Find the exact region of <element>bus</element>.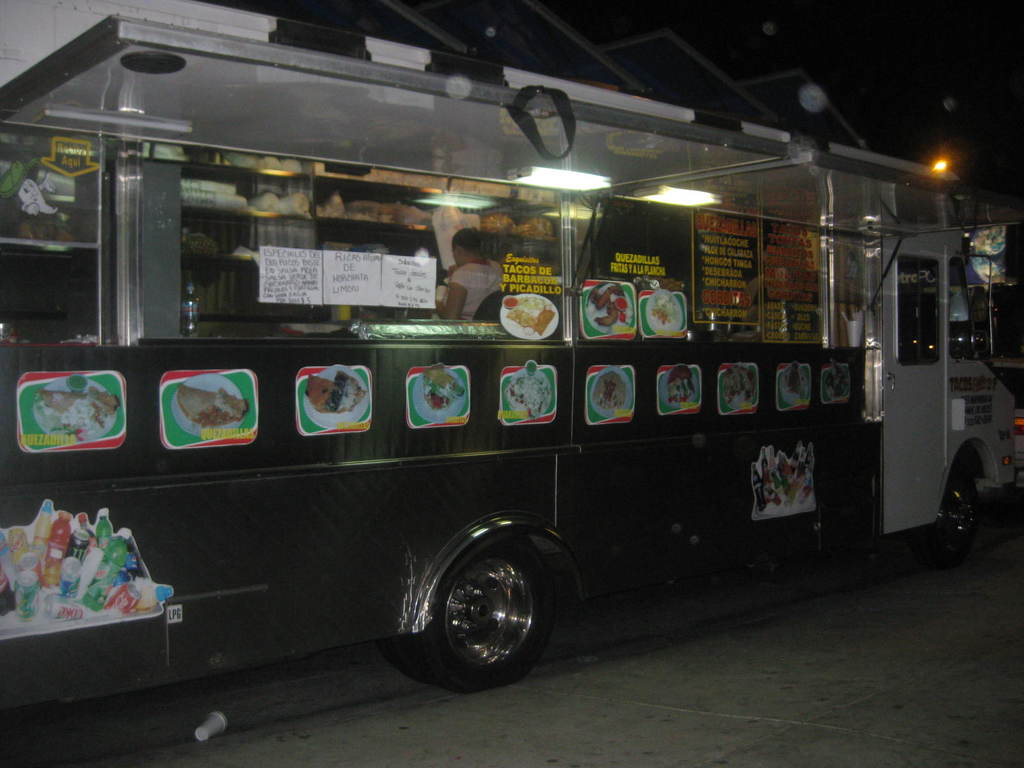
Exact region: [left=0, top=8, right=1017, bottom=696].
